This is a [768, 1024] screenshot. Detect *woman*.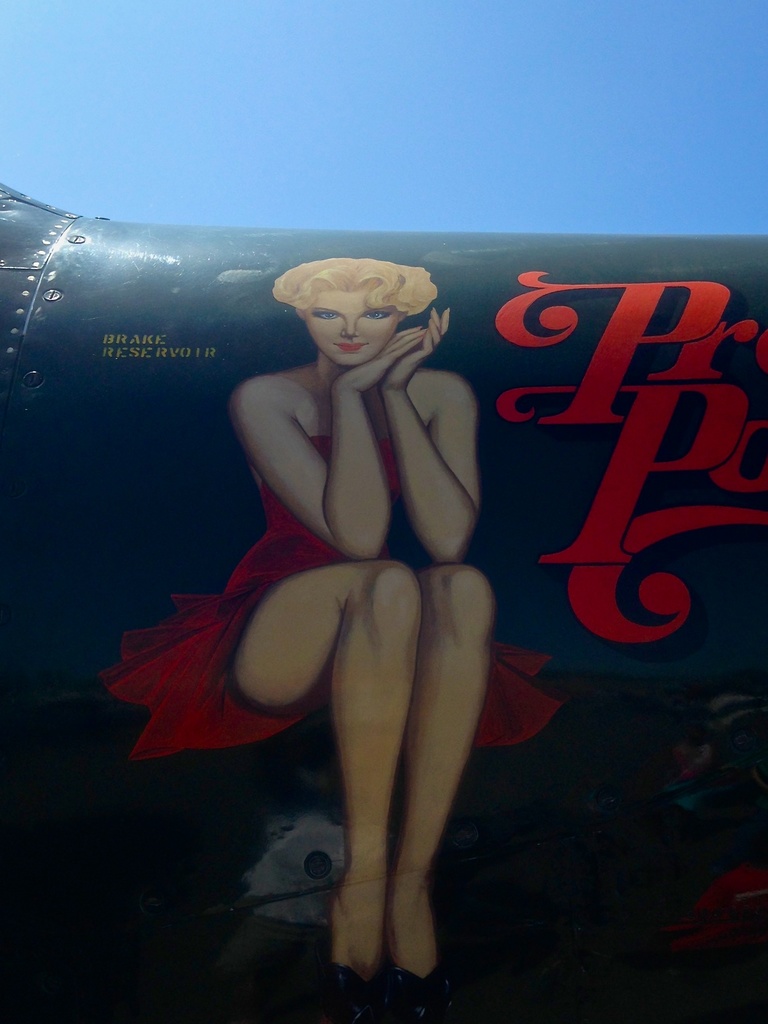
left=100, top=252, right=573, bottom=1009.
